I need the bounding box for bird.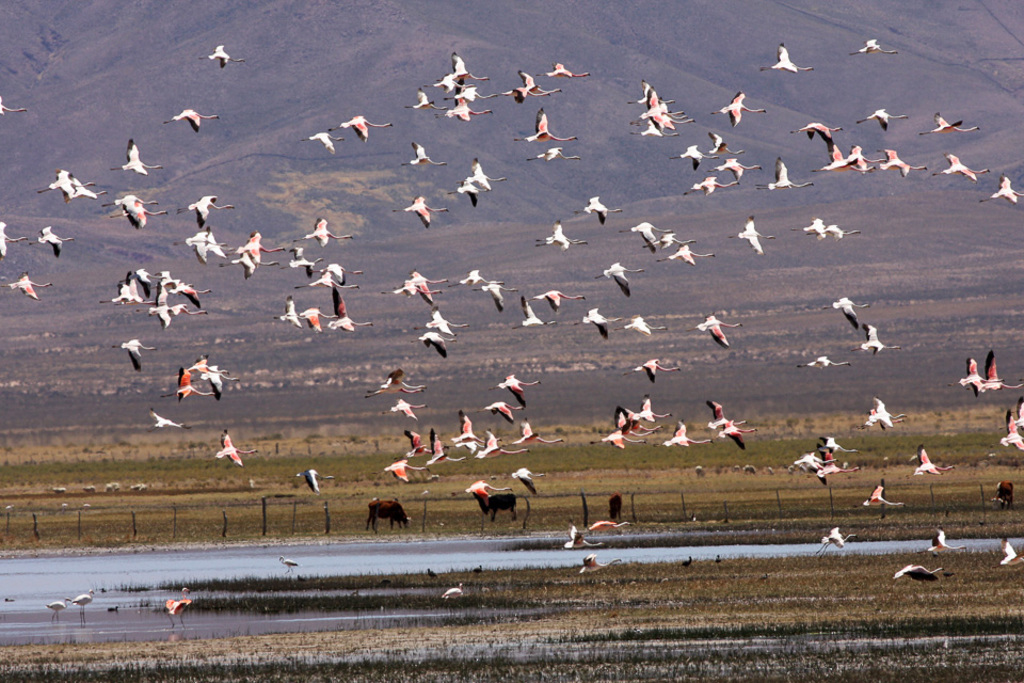
Here it is: 400, 271, 449, 307.
